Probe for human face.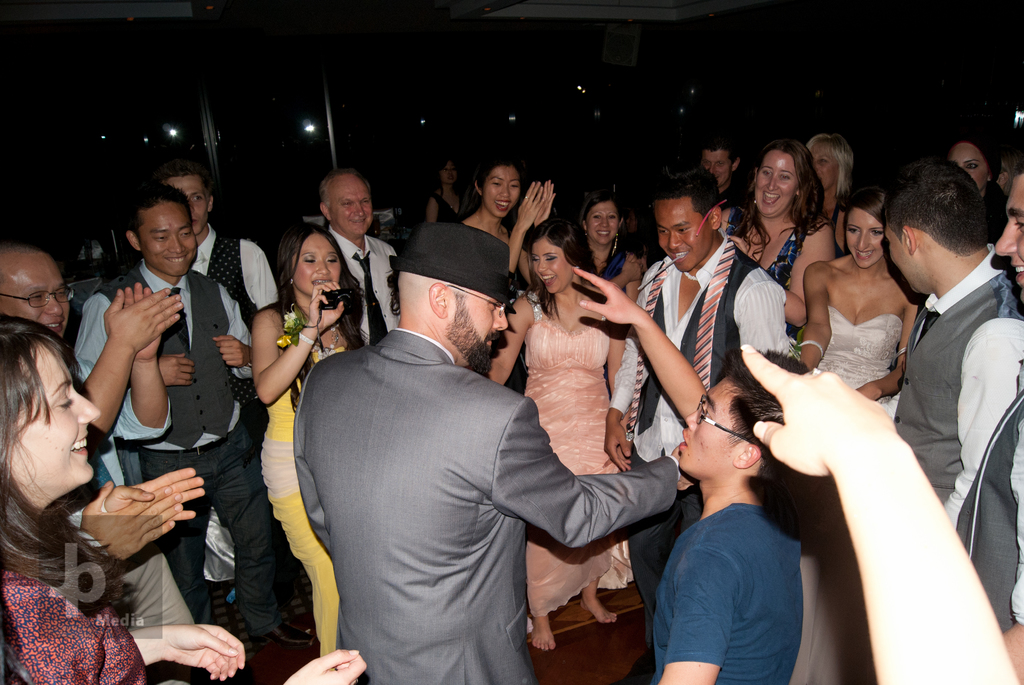
Probe result: (844, 206, 884, 269).
